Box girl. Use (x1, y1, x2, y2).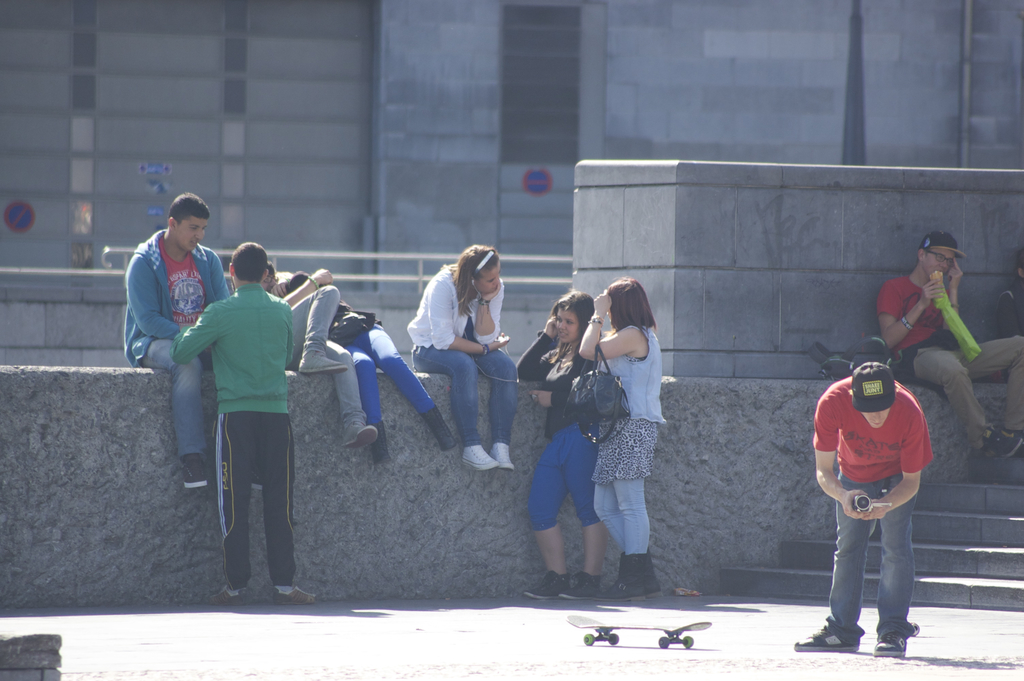
(408, 241, 520, 475).
